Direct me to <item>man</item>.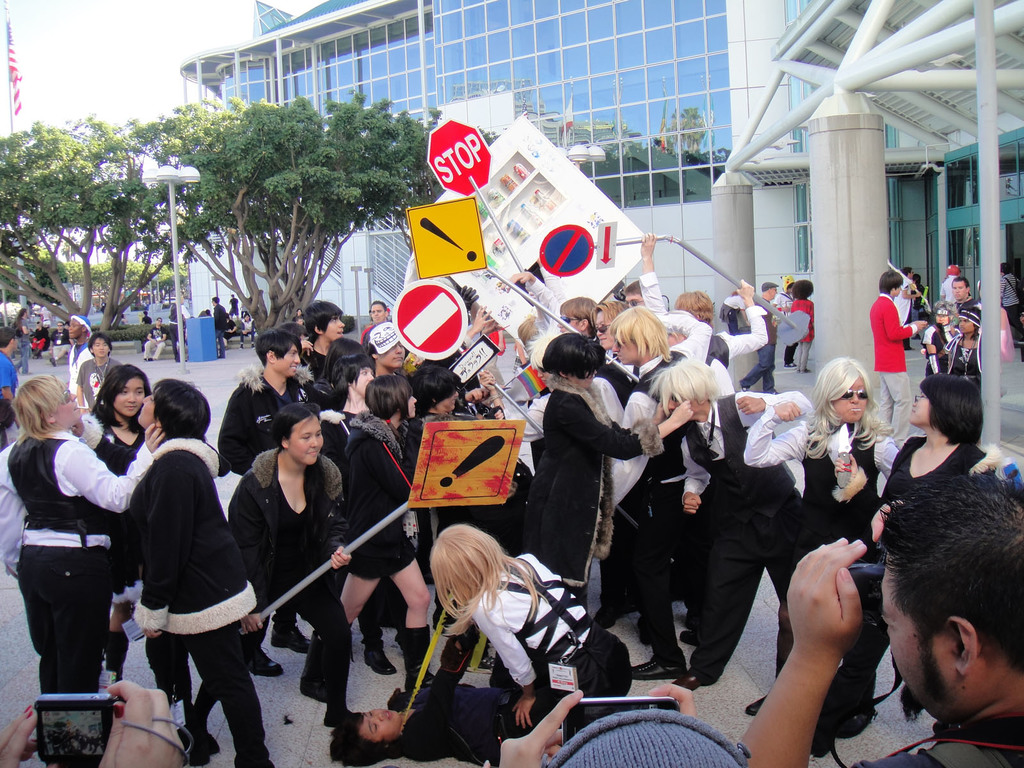
Direction: 300 302 348 380.
